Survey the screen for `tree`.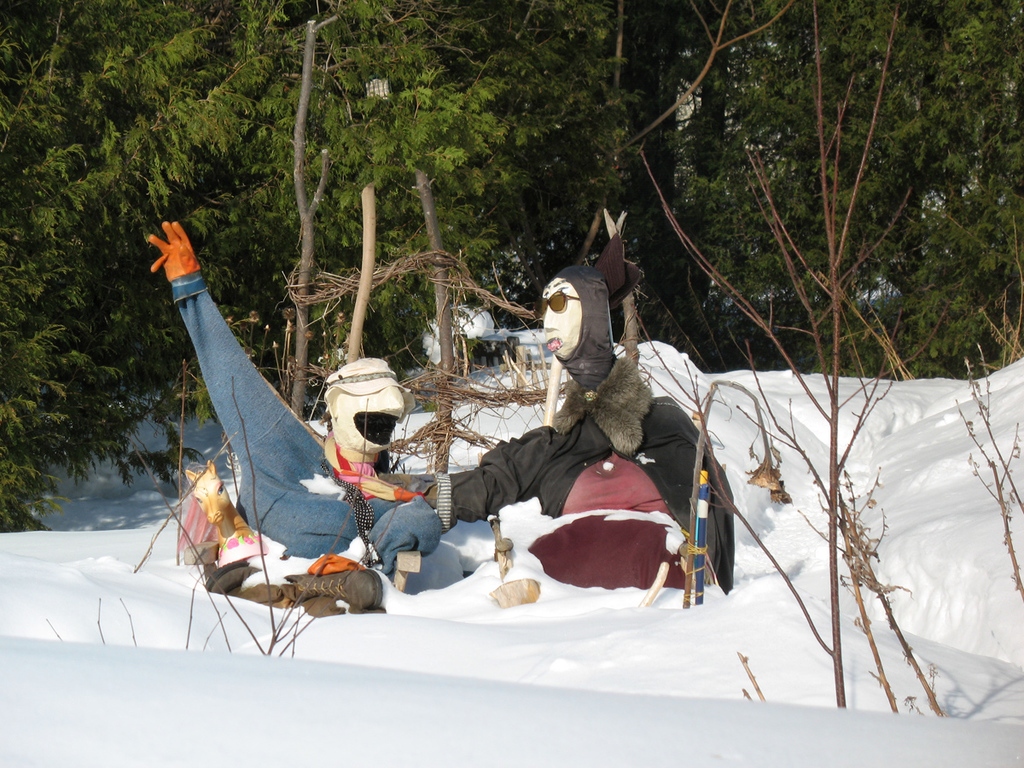
Survey found: bbox(652, 0, 1023, 382).
